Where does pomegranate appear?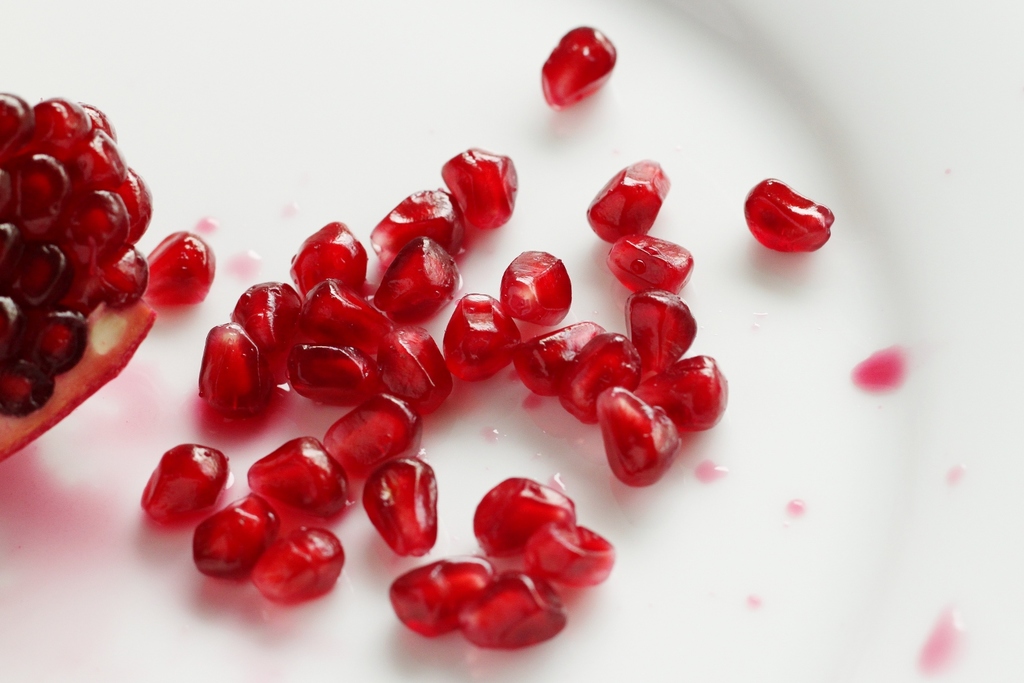
Appears at box(741, 176, 841, 256).
